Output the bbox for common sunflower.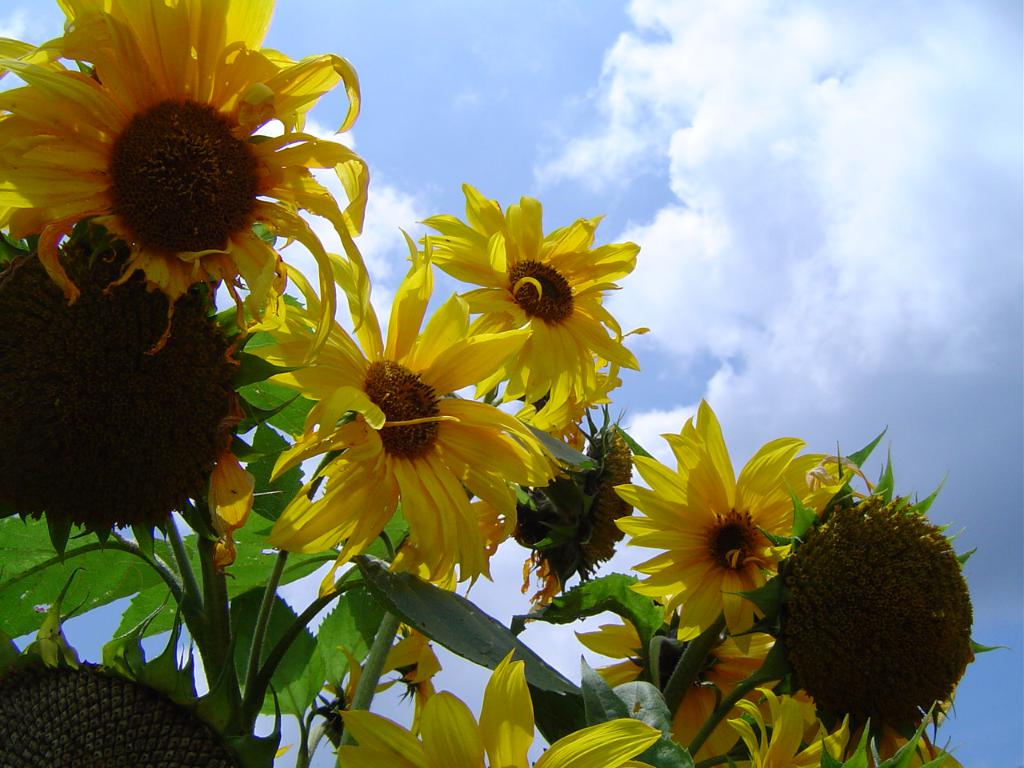
334:660:642:762.
